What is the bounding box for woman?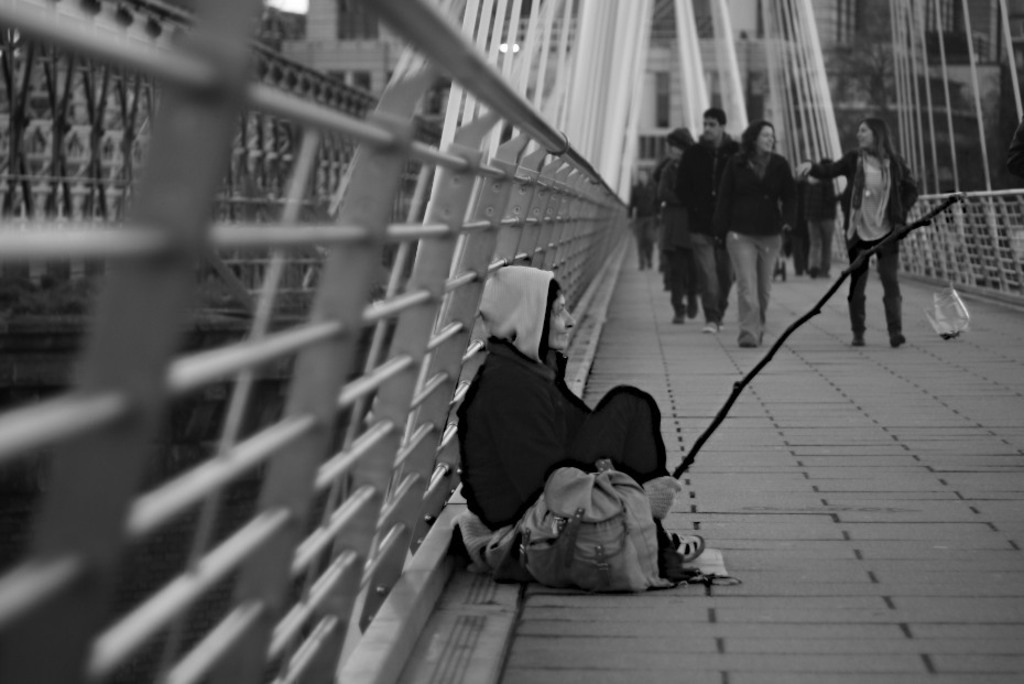
(455, 267, 699, 587).
